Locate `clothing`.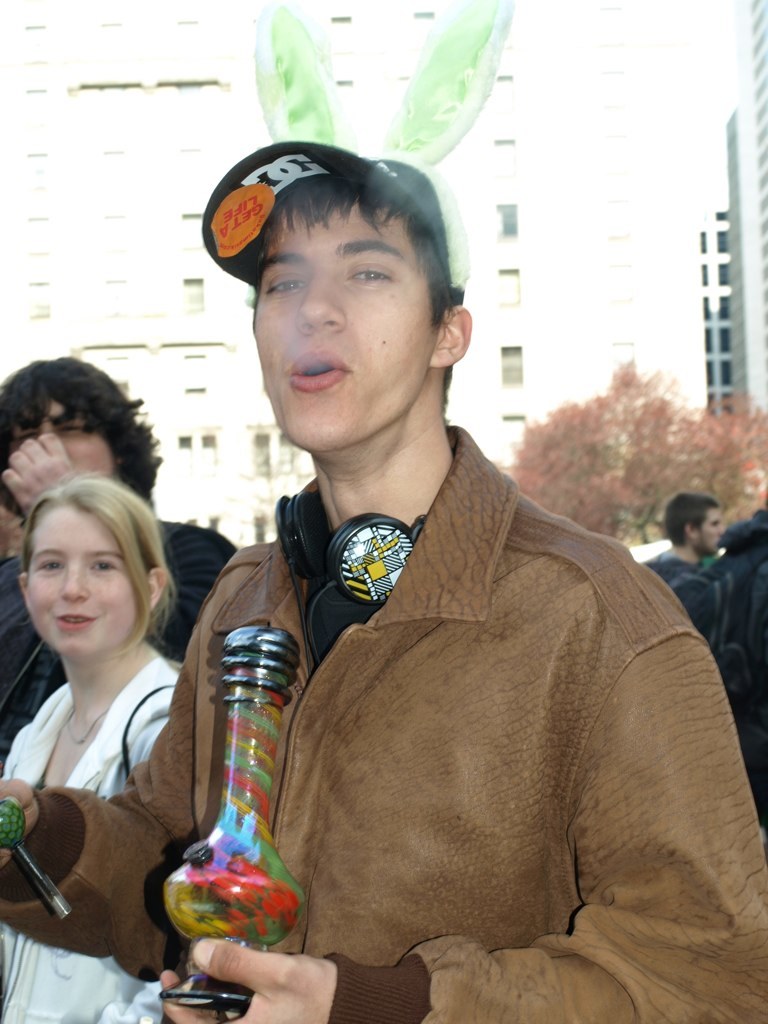
Bounding box: region(0, 406, 767, 1023).
